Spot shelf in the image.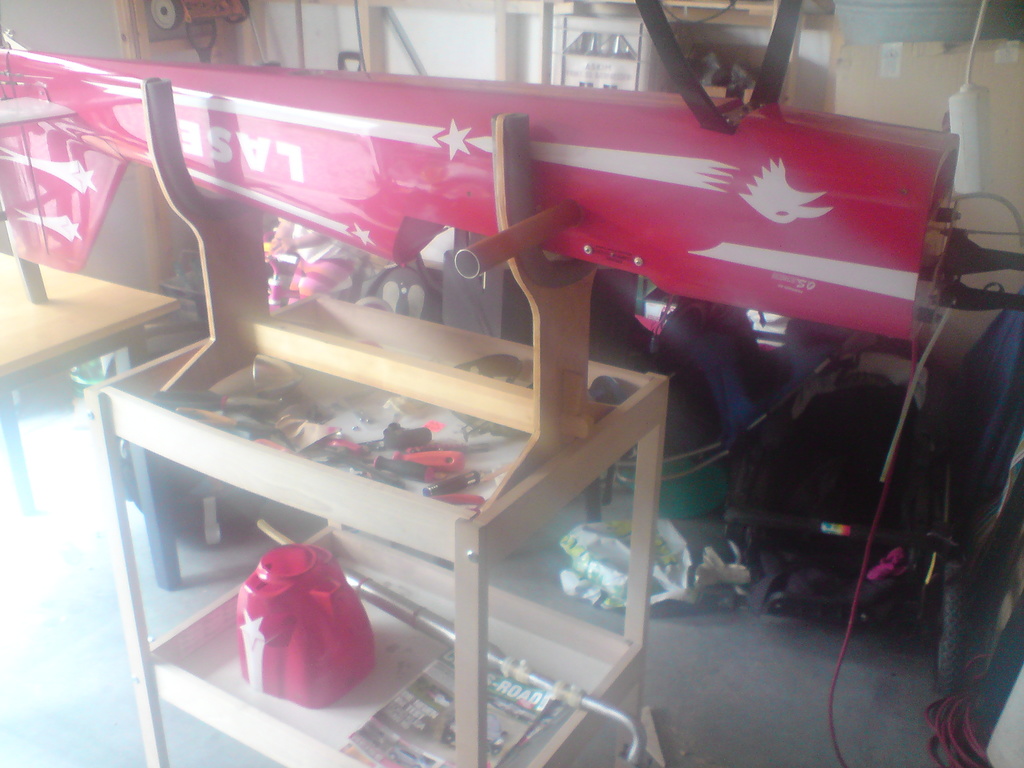
shelf found at <box>94,310,669,565</box>.
